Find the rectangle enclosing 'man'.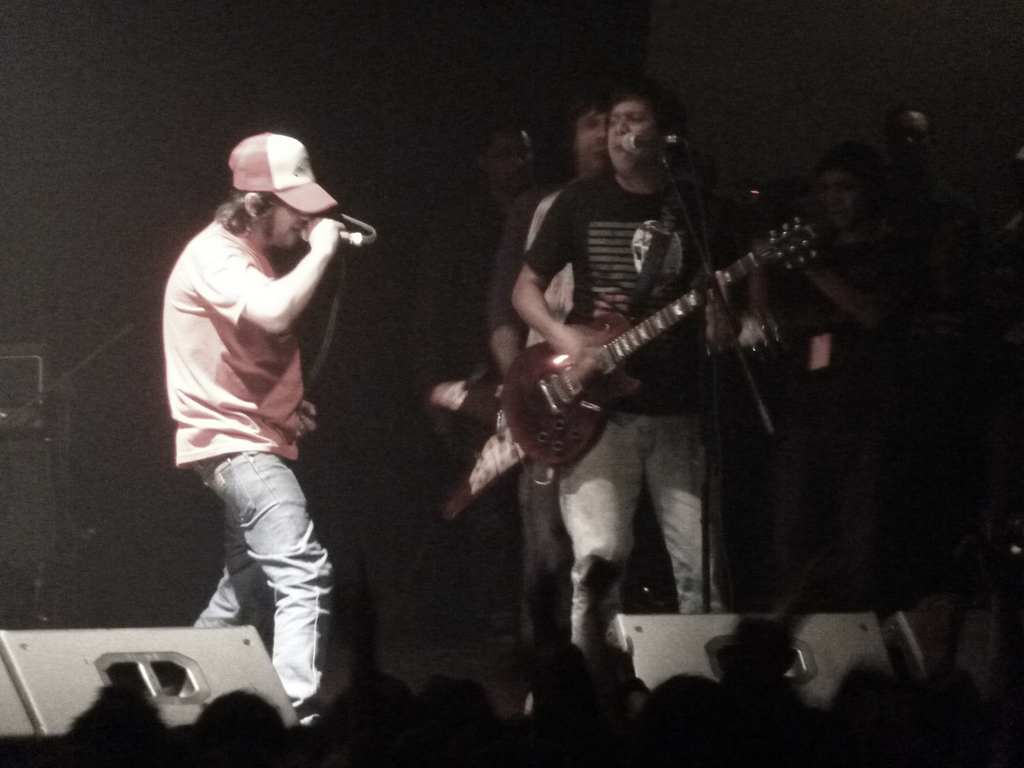
[left=159, top=129, right=348, bottom=724].
